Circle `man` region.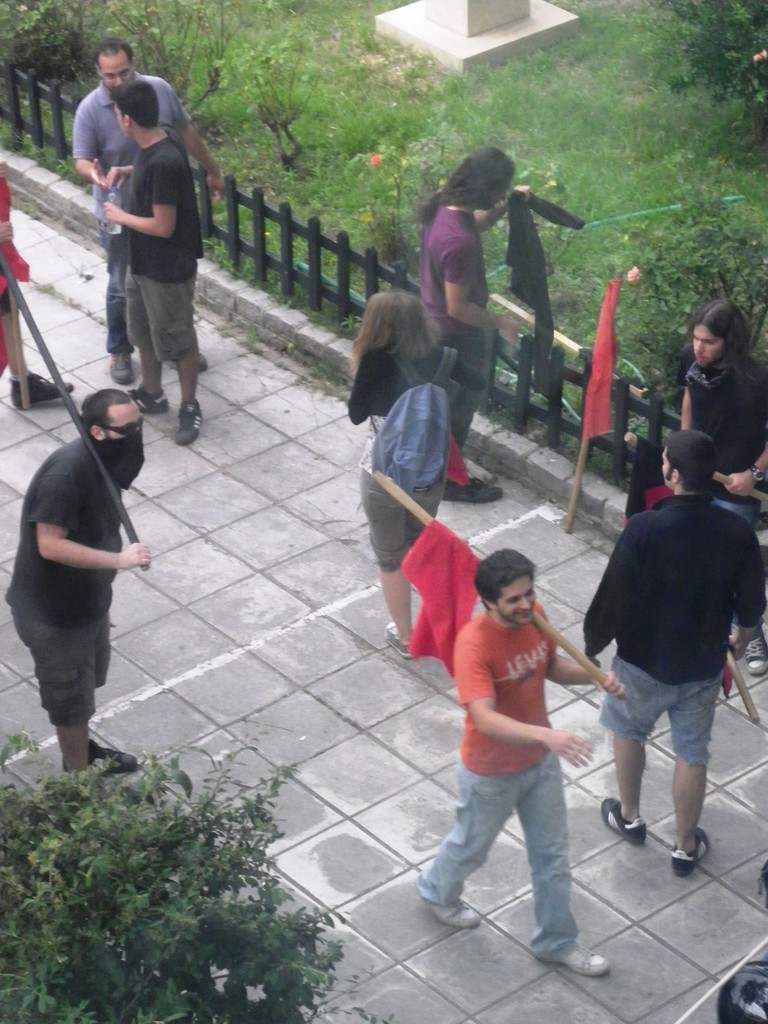
Region: [left=1, top=394, right=147, bottom=769].
